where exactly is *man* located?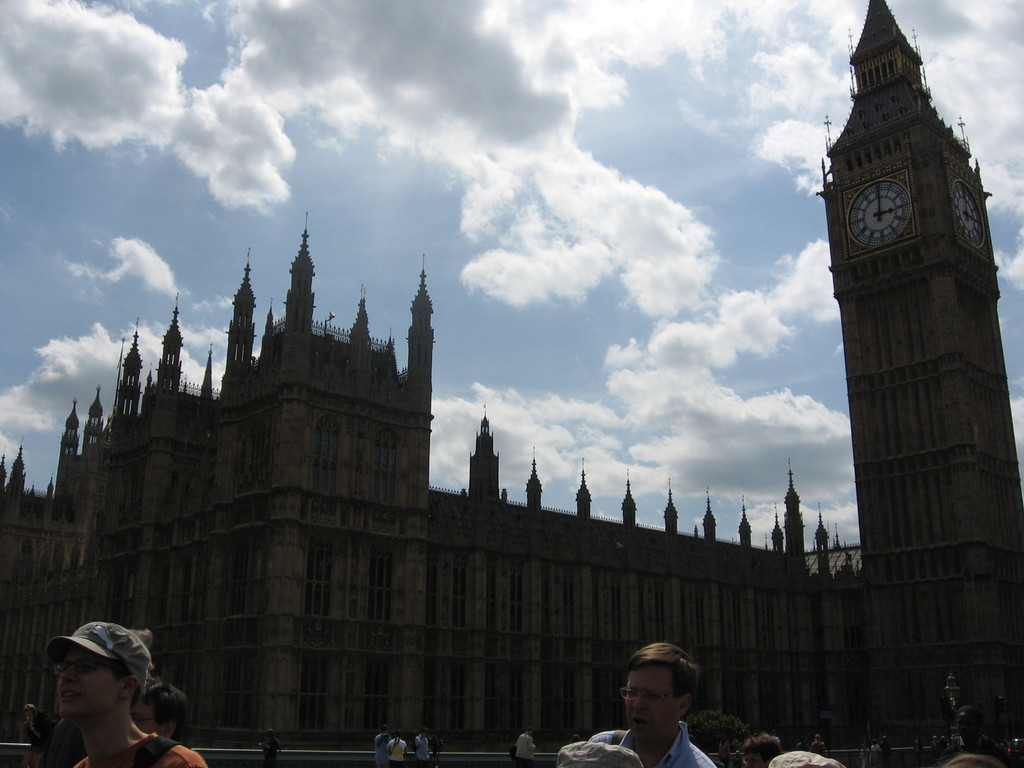
Its bounding box is [left=409, top=730, right=436, bottom=767].
